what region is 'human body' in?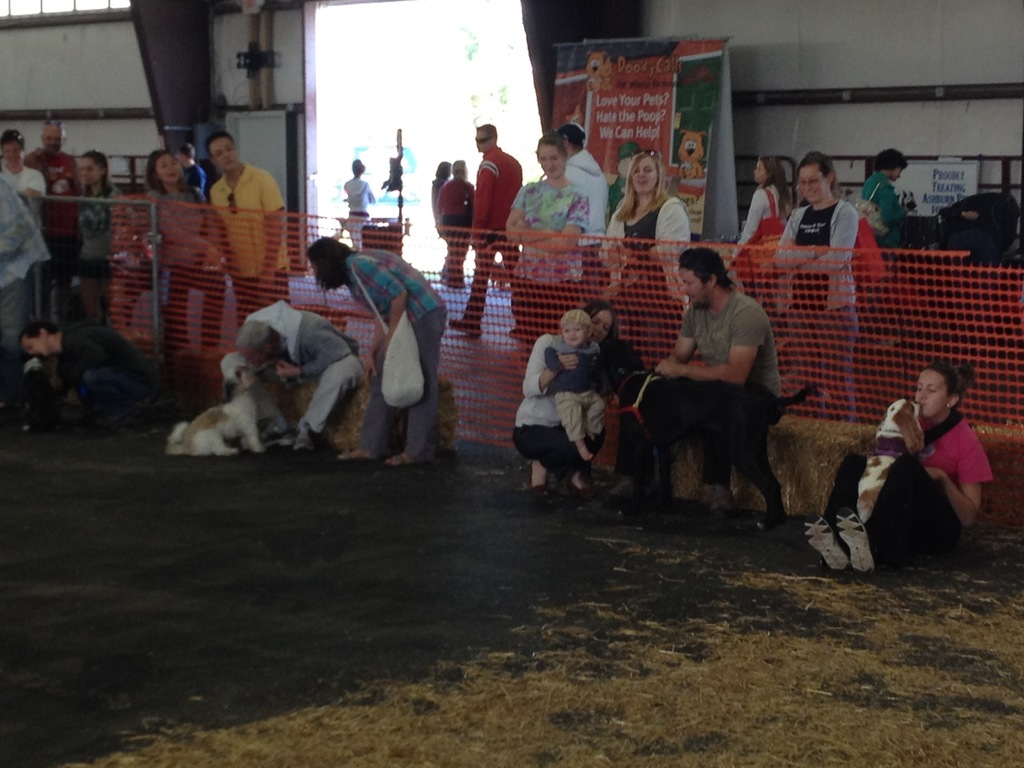
803 364 993 572.
